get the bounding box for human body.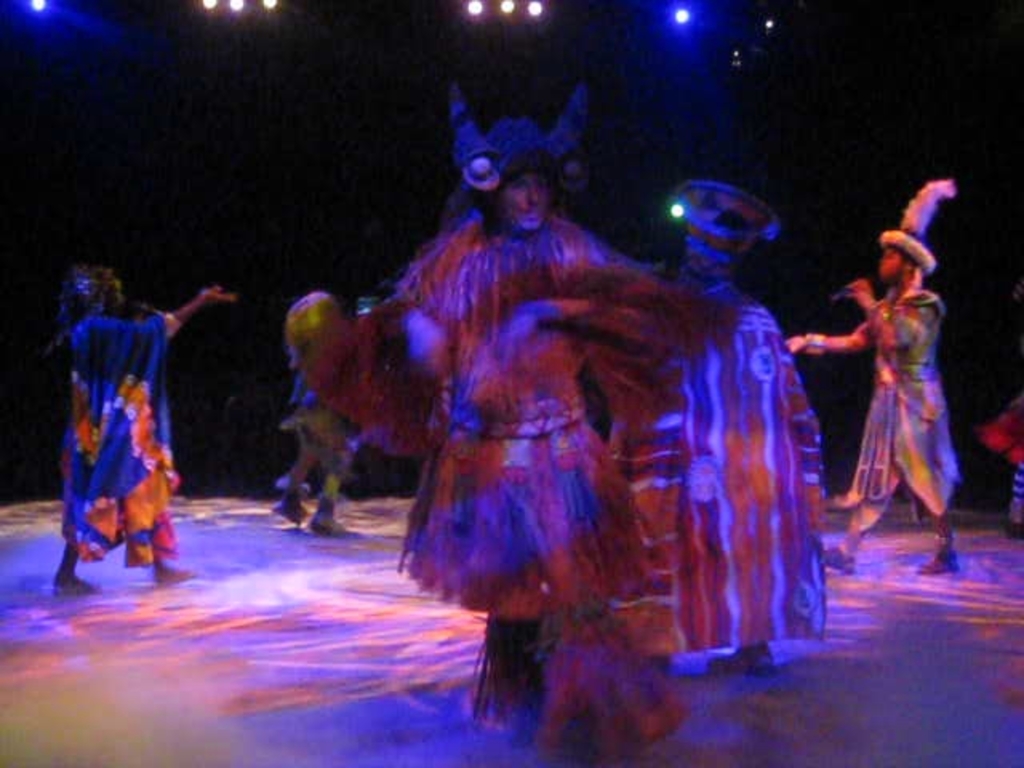
<region>59, 270, 232, 597</region>.
